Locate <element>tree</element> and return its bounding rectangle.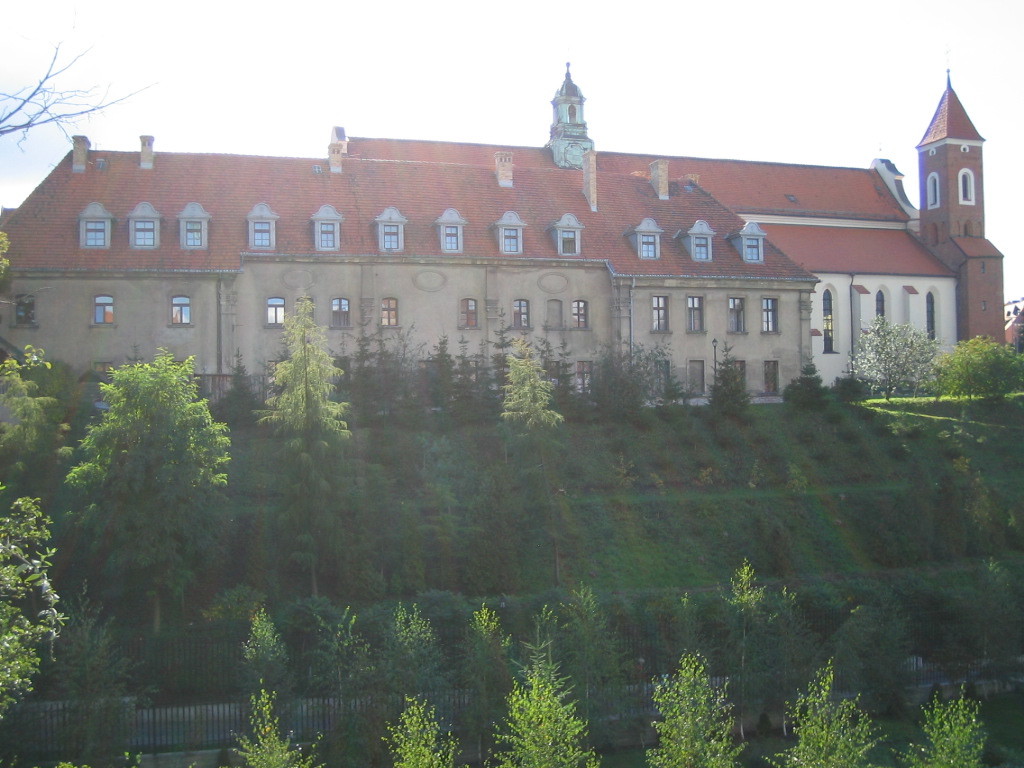
pyautogui.locateOnScreen(265, 292, 356, 599).
